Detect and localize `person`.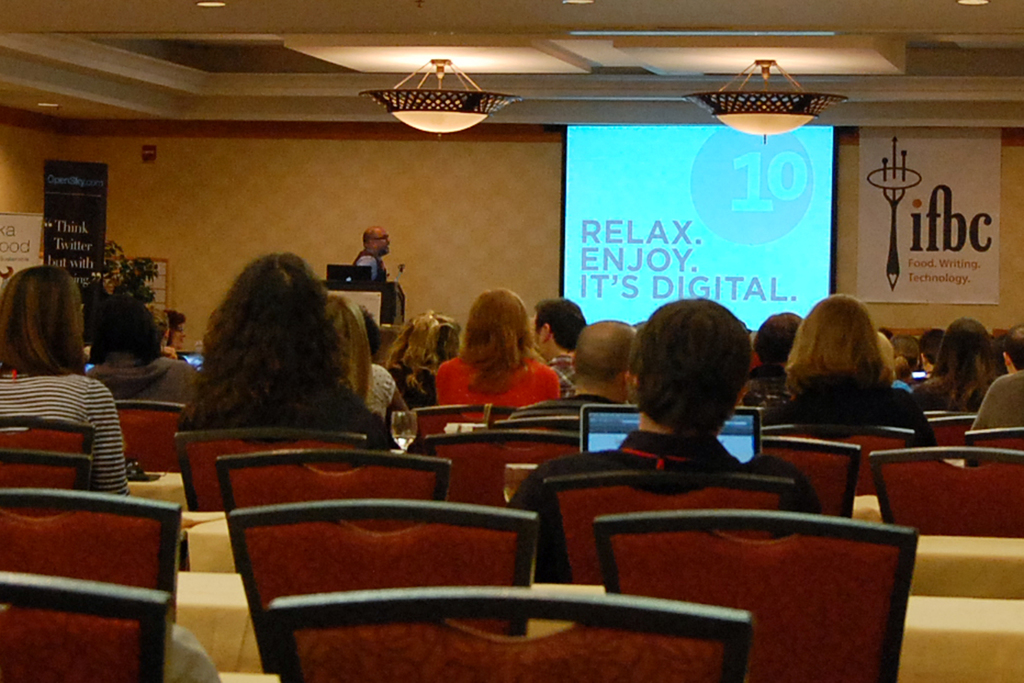
Localized at rect(525, 291, 607, 397).
